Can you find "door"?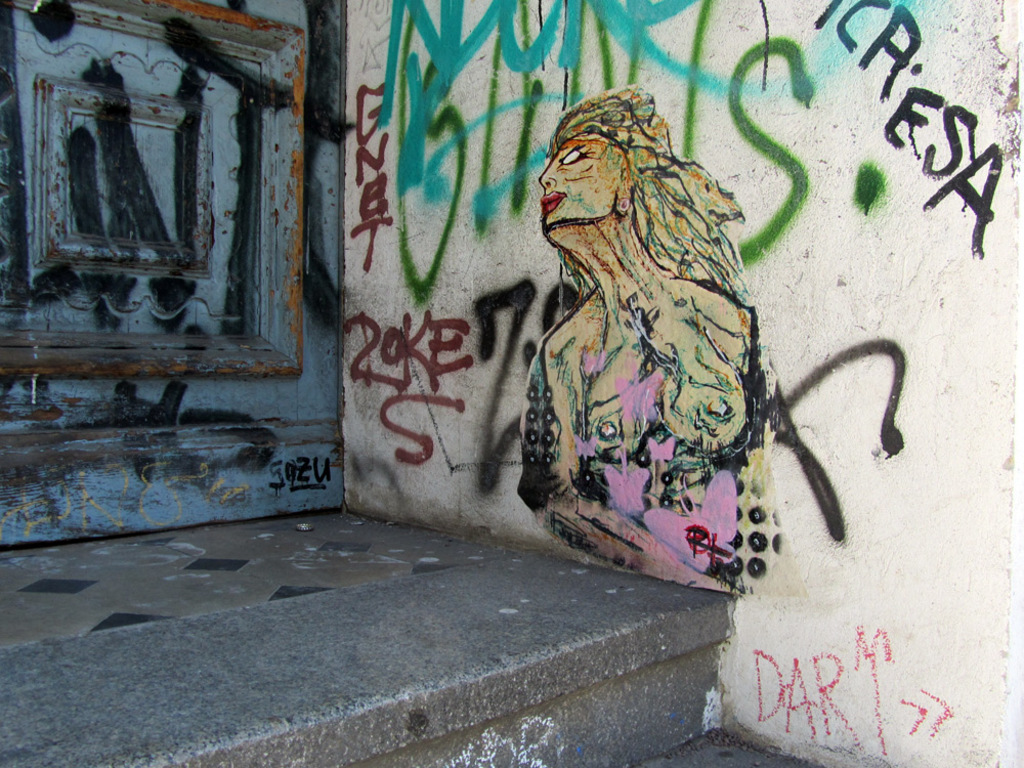
Yes, bounding box: l=0, t=0, r=345, b=549.
